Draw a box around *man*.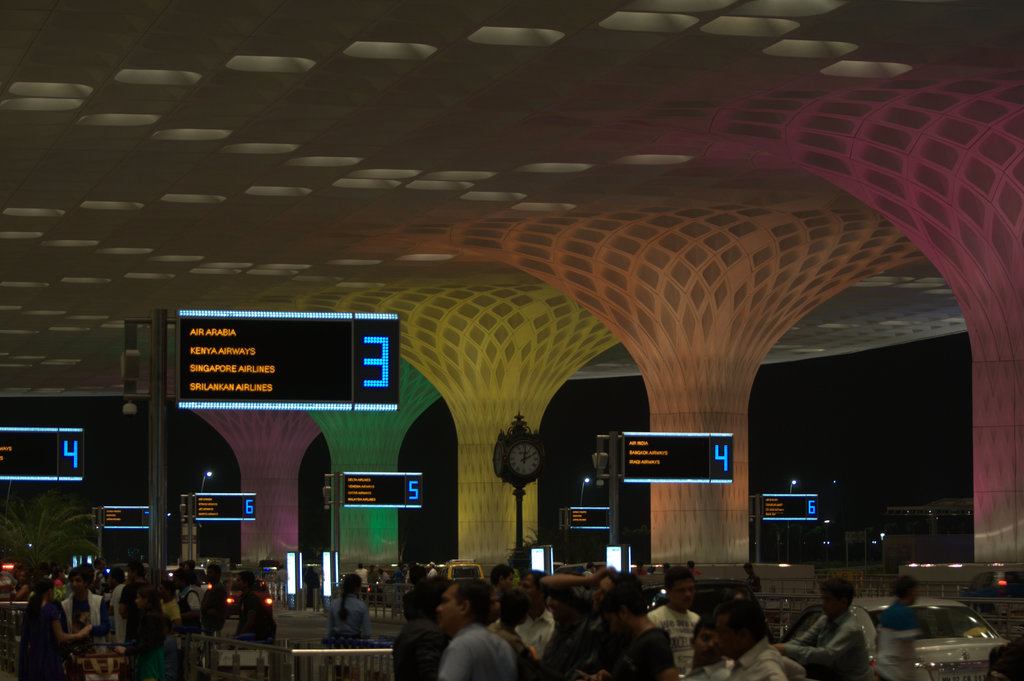
(644, 565, 700, 675).
